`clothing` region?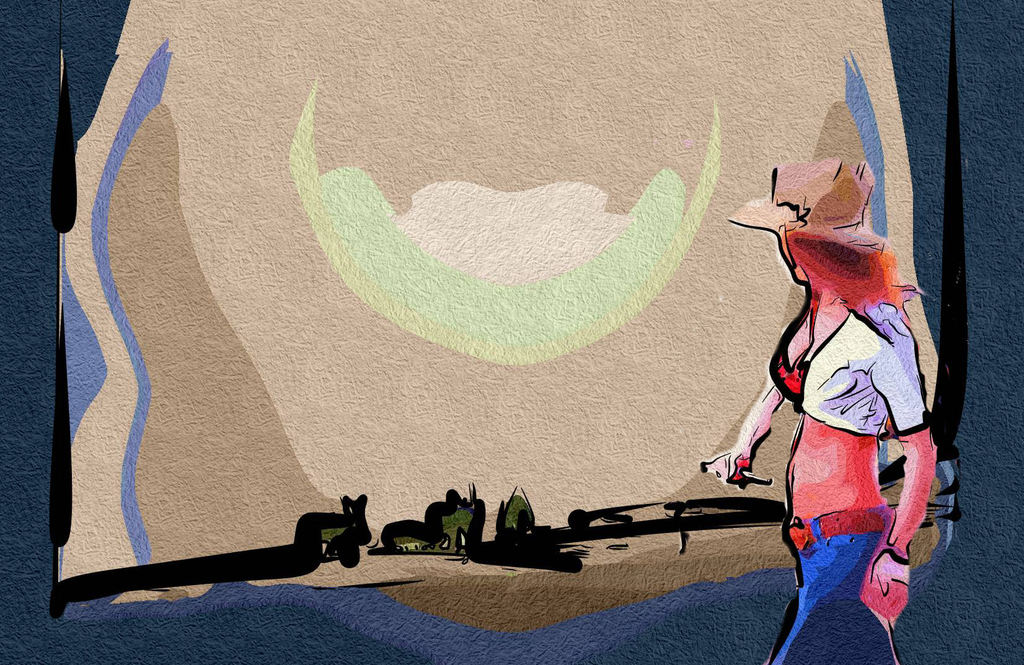
{"x1": 737, "y1": 193, "x2": 934, "y2": 611}
